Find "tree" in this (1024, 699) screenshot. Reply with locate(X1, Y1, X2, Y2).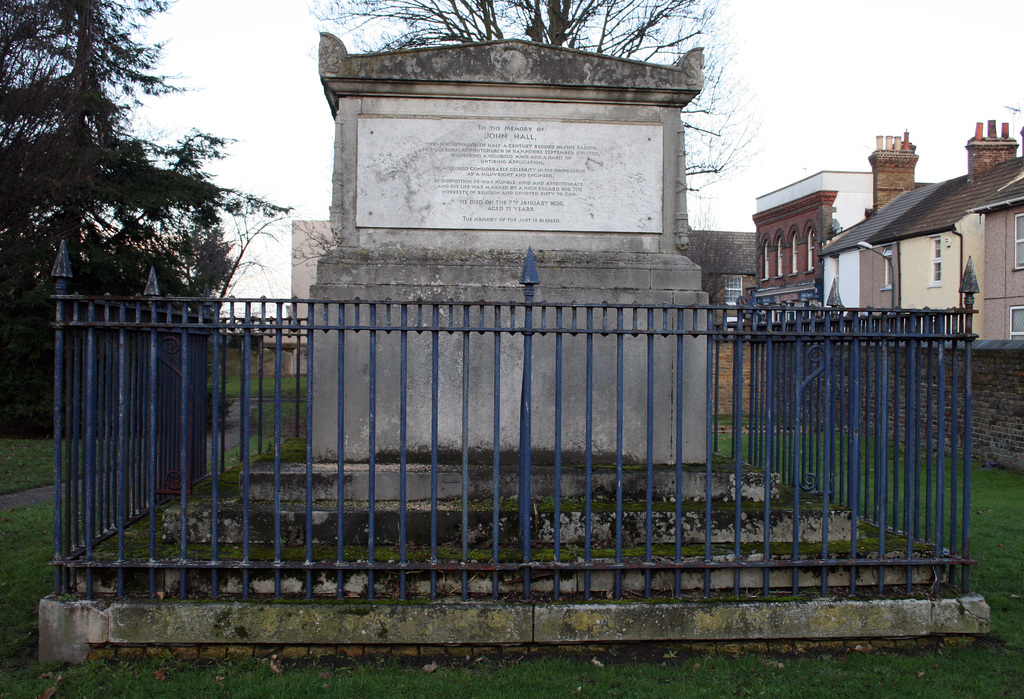
locate(684, 197, 749, 313).
